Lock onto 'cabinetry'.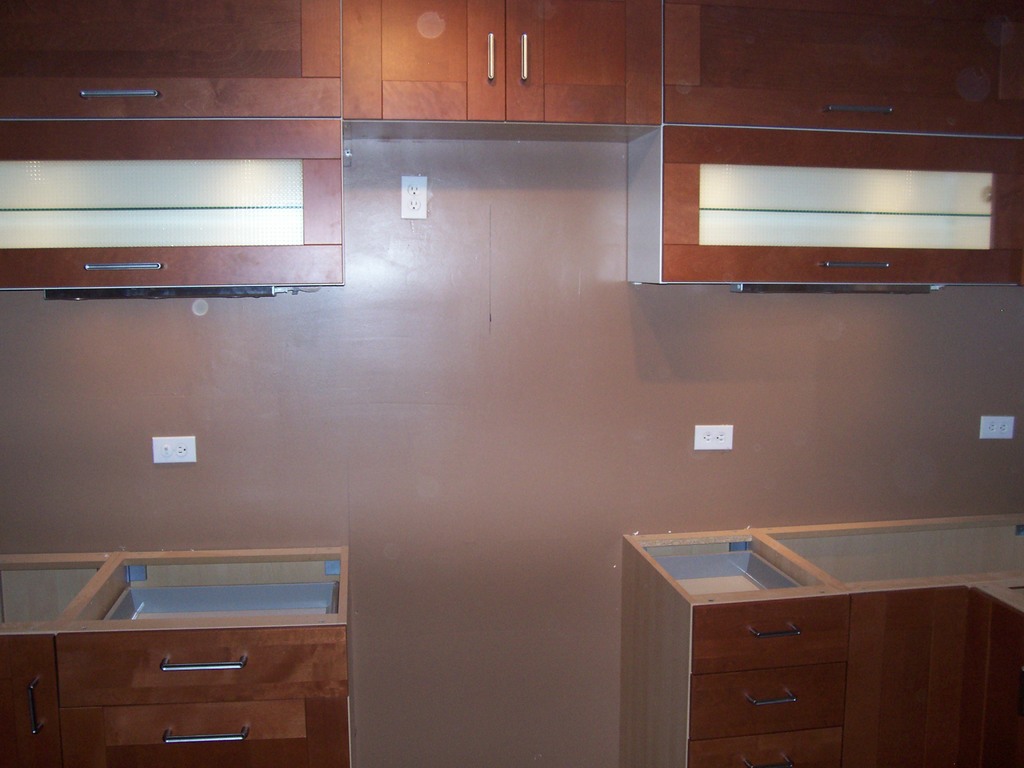
Locked: [left=4, top=544, right=356, bottom=767].
